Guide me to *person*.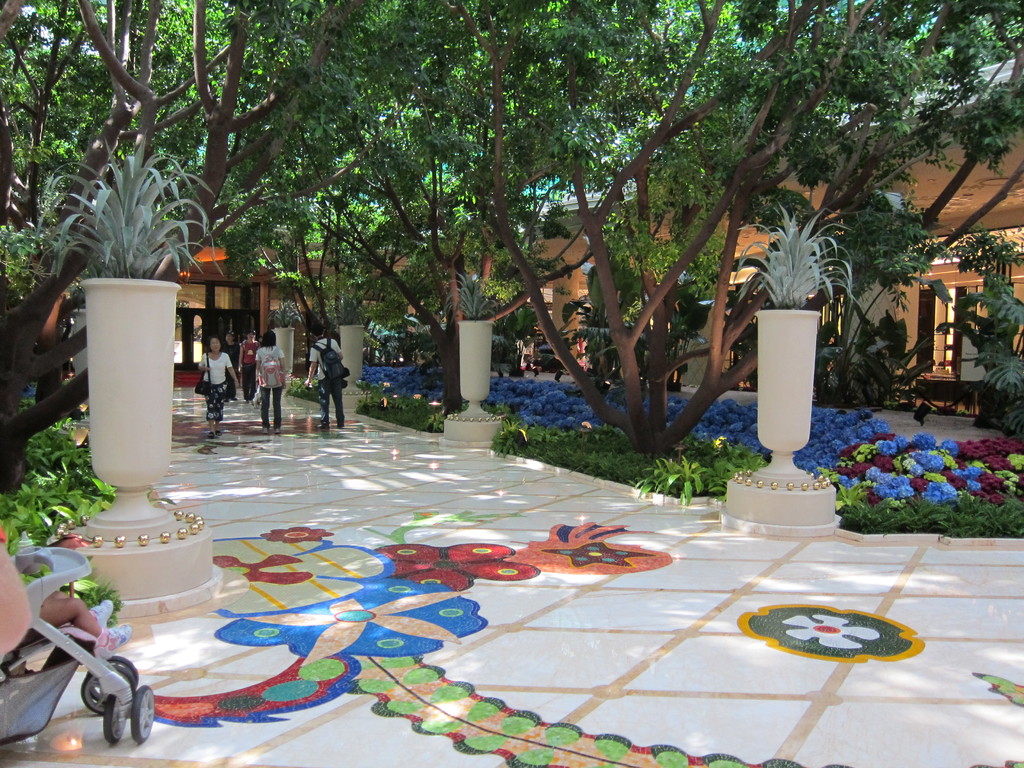
Guidance: select_region(236, 324, 263, 406).
